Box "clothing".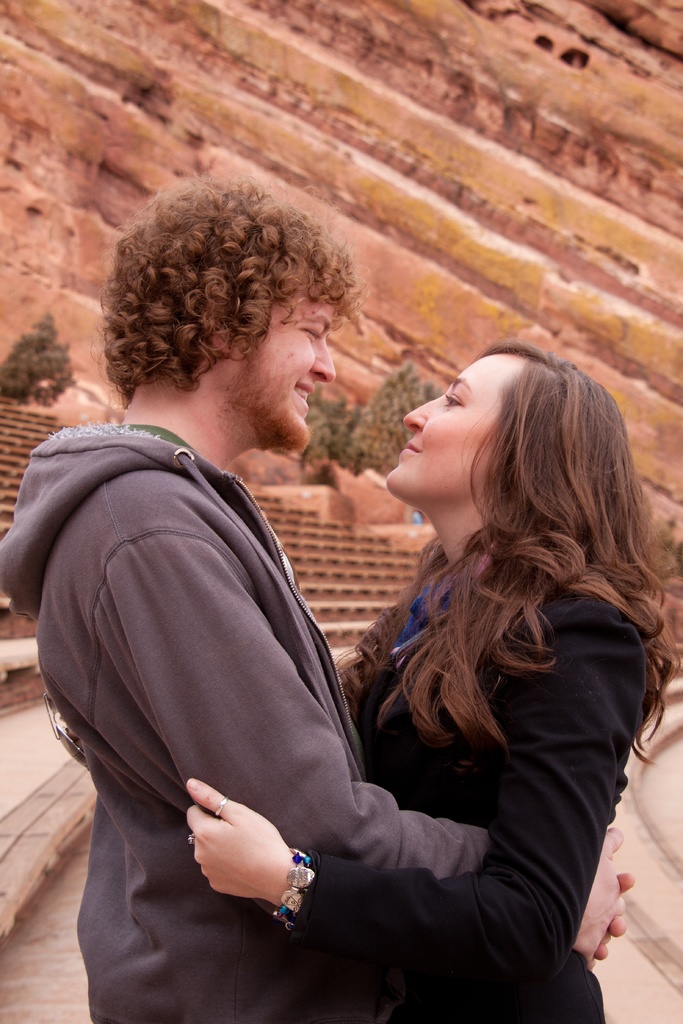
left=29, top=379, right=399, bottom=974.
